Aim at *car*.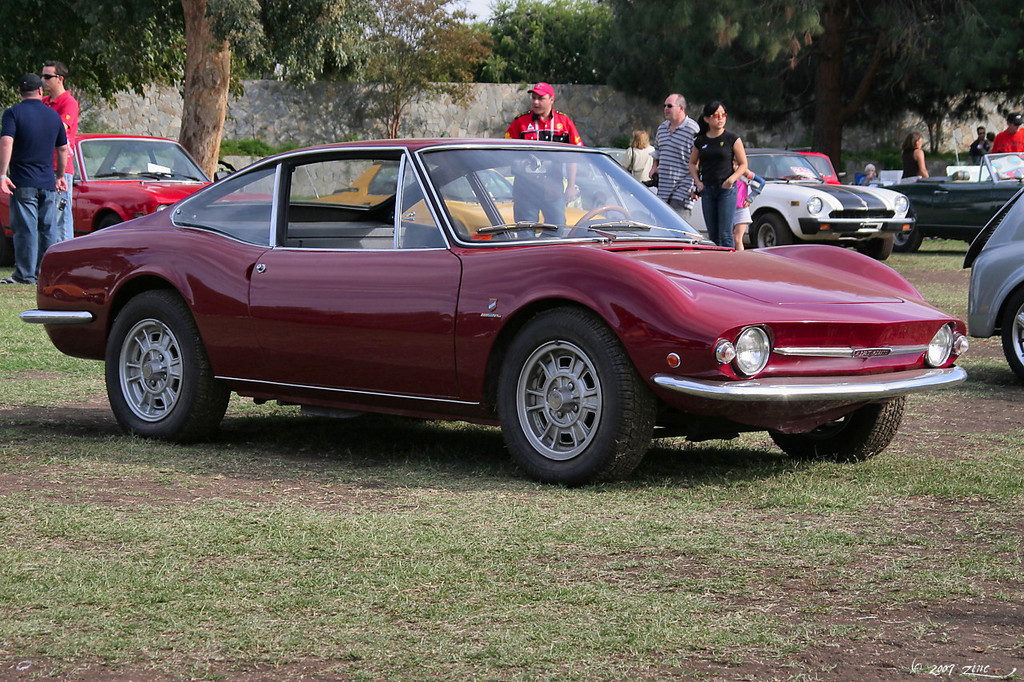
Aimed at box=[0, 133, 280, 265].
